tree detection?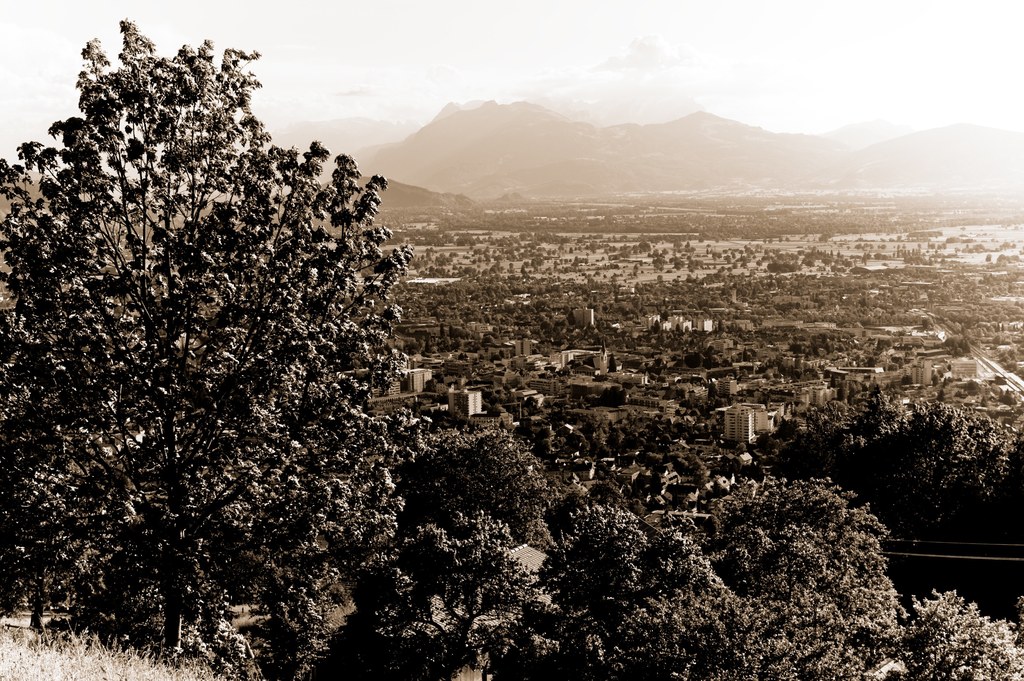
733:527:912:680
